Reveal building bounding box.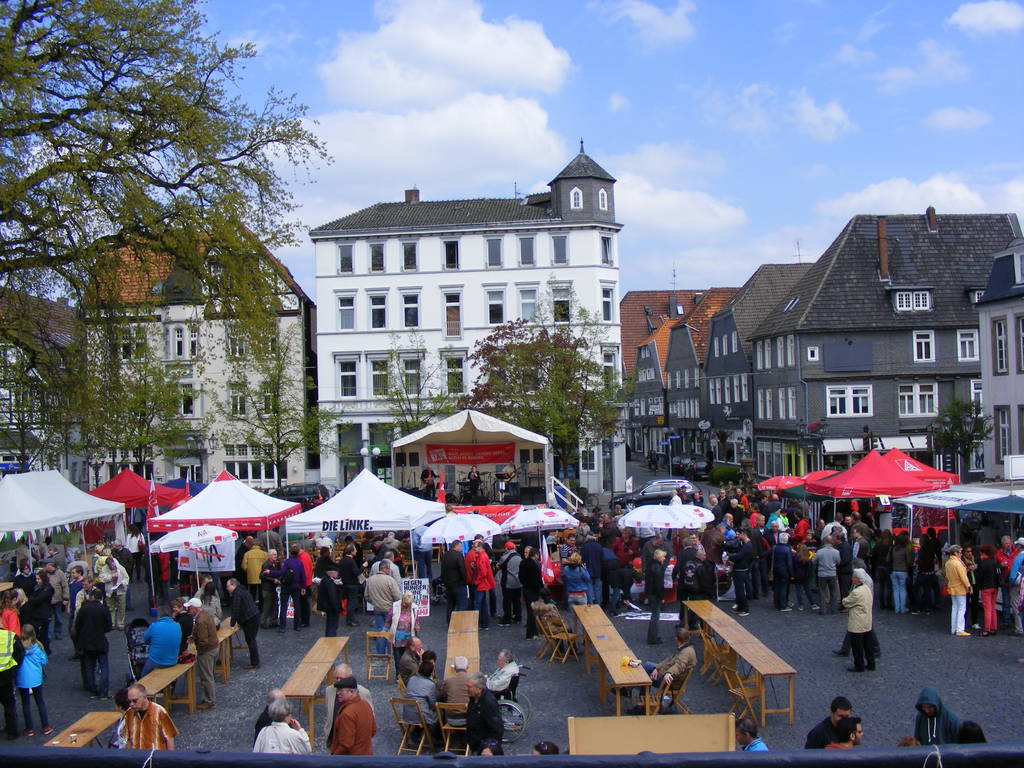
Revealed: box=[630, 314, 677, 458].
